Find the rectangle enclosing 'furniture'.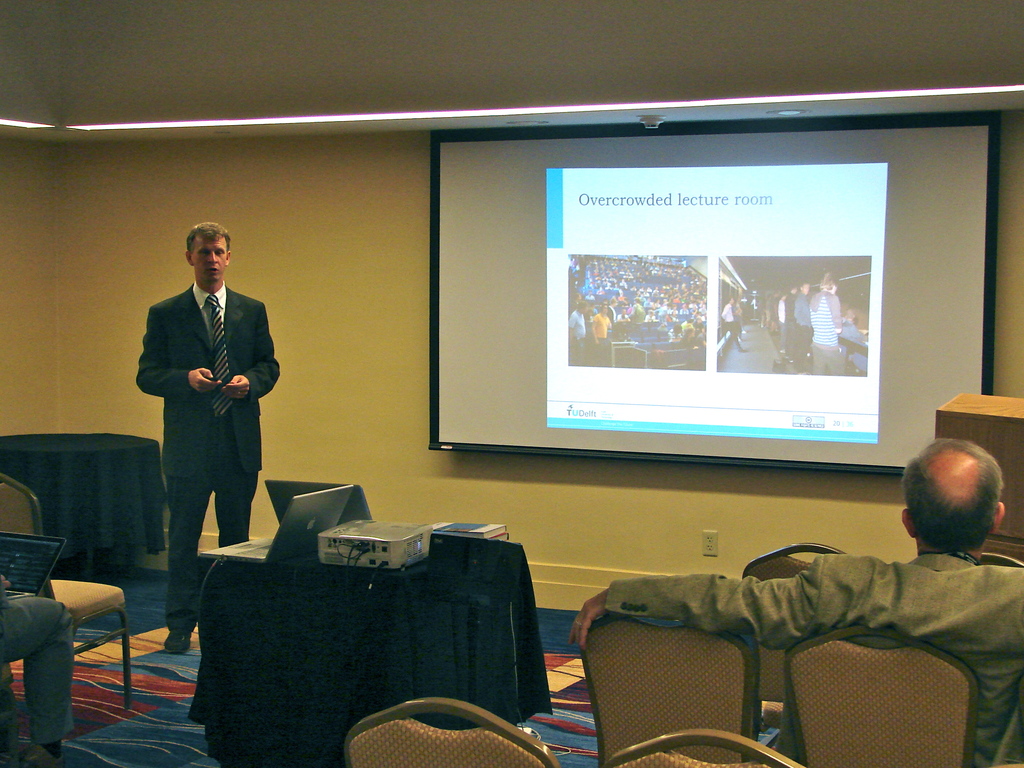
[599, 726, 807, 767].
